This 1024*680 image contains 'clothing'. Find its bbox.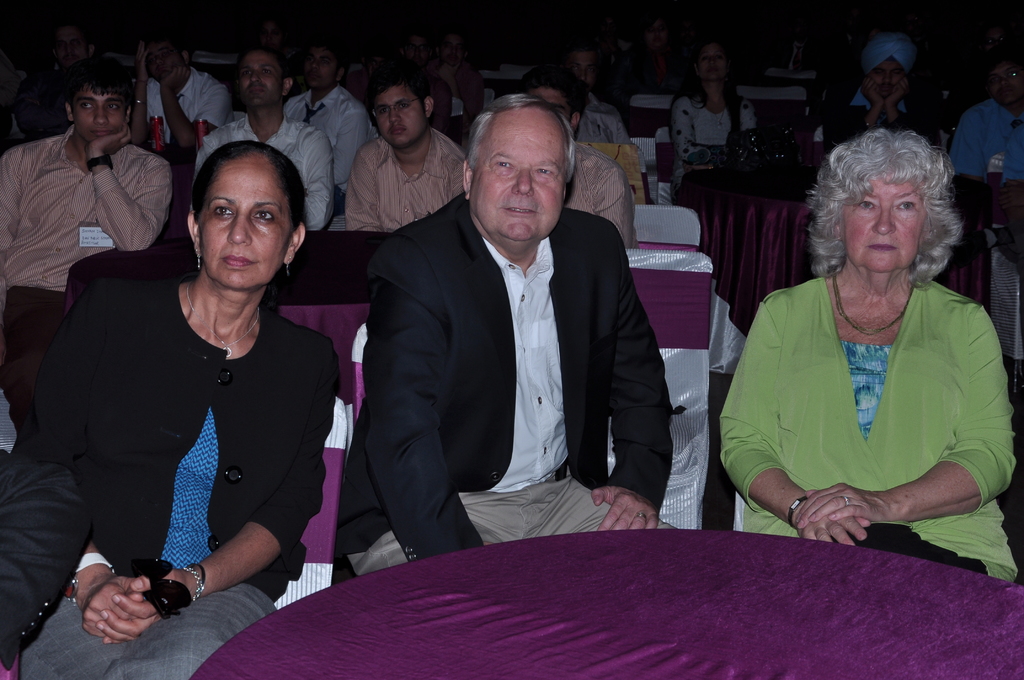
bbox=(32, 271, 339, 679).
